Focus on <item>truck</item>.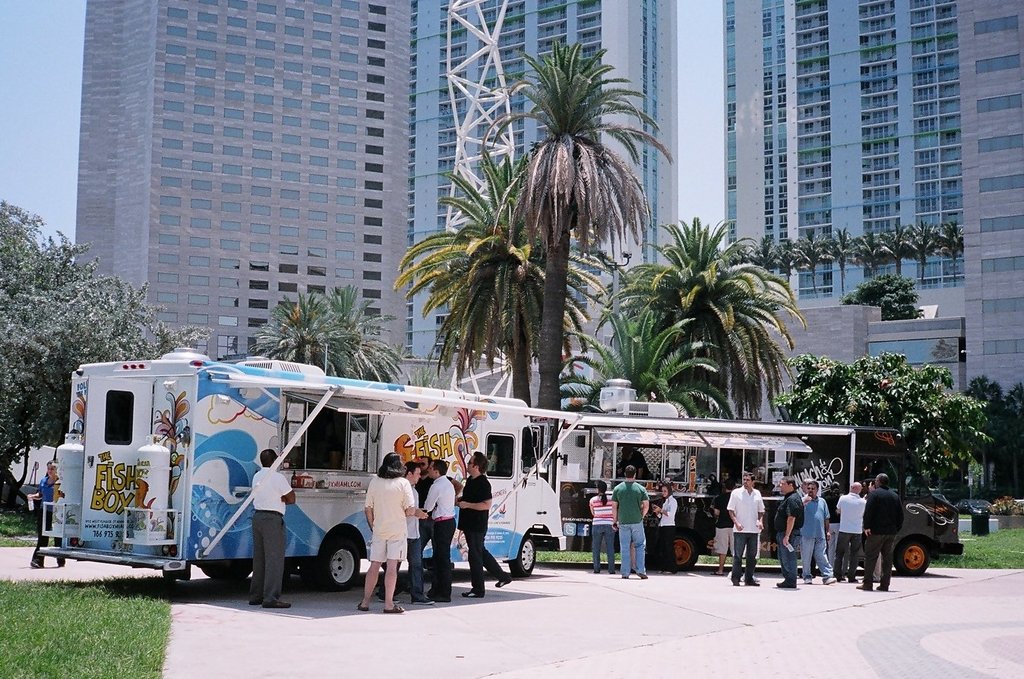
Focused at [left=532, top=404, right=968, bottom=574].
